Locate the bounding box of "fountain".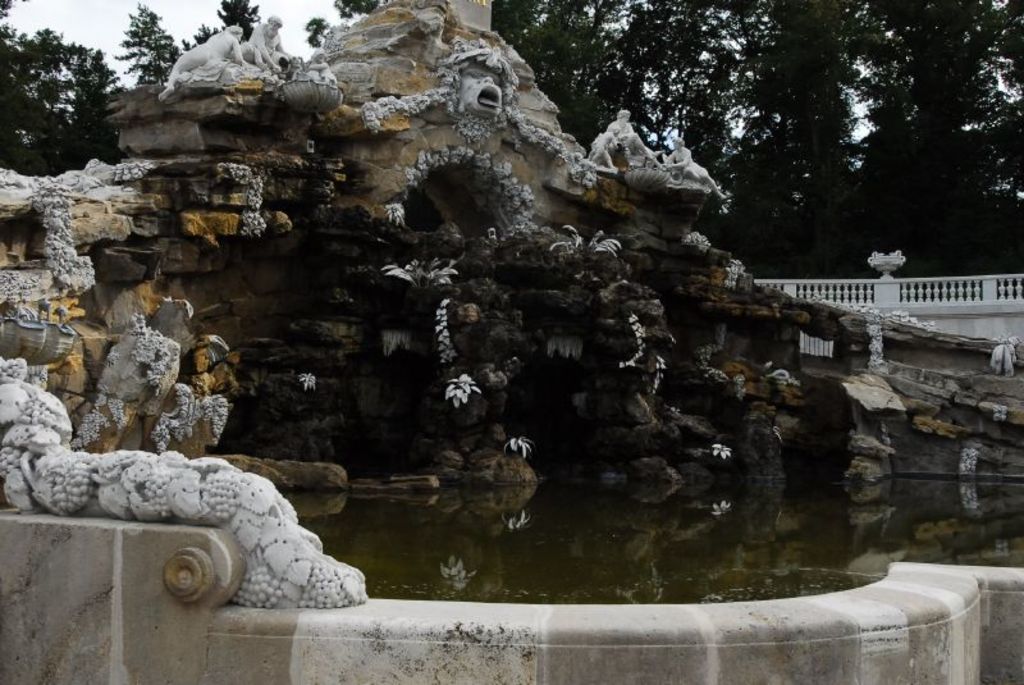
Bounding box: locate(44, 0, 996, 658).
